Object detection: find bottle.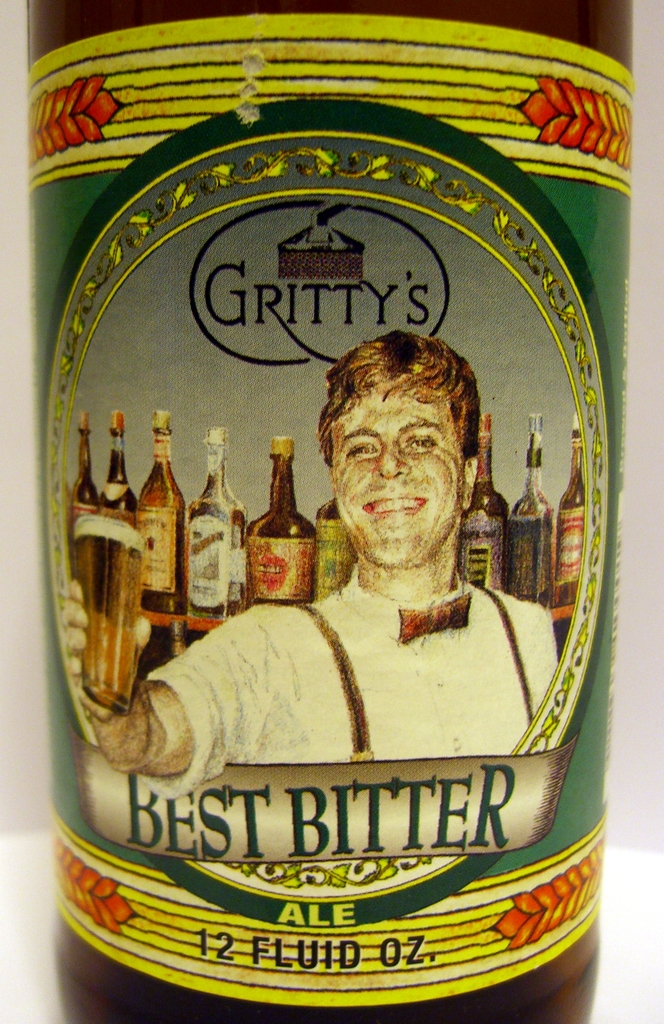
box=[458, 416, 507, 593].
